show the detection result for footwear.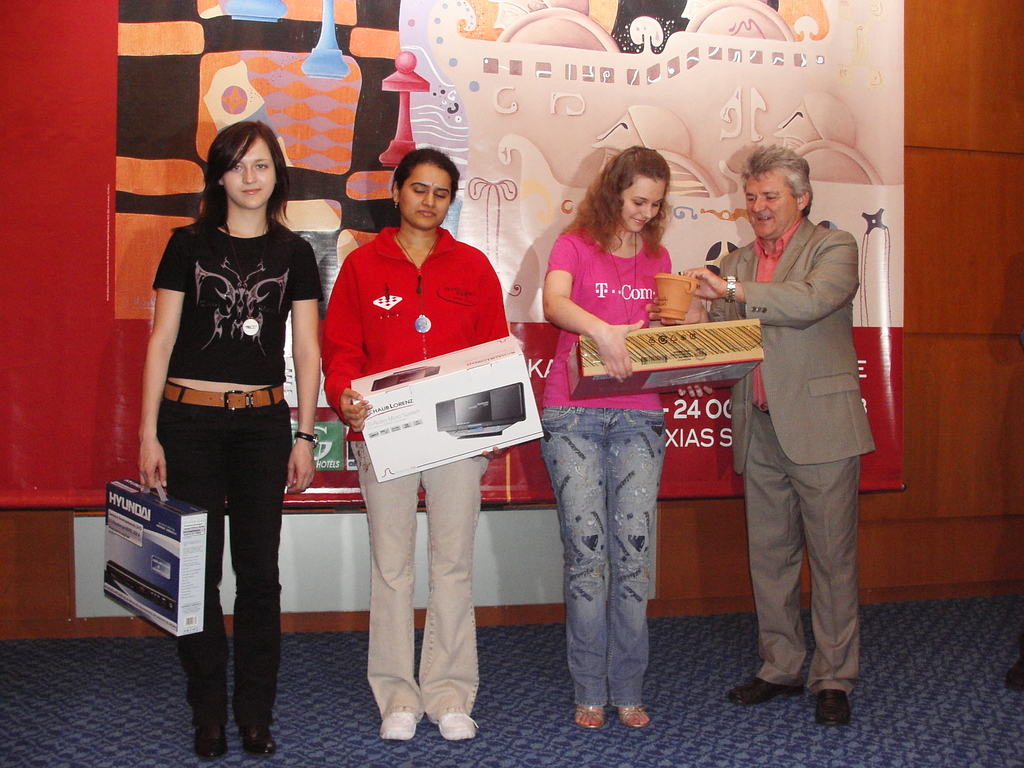
l=196, t=725, r=232, b=761.
